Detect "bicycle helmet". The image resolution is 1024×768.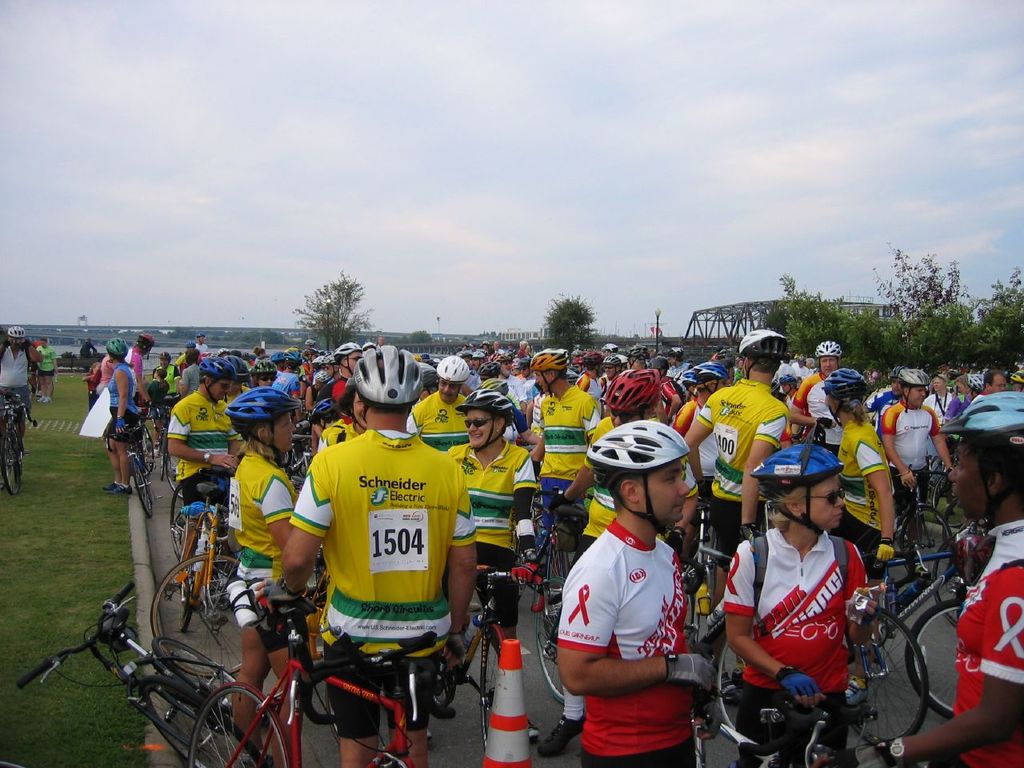
x1=816, y1=340, x2=842, y2=354.
